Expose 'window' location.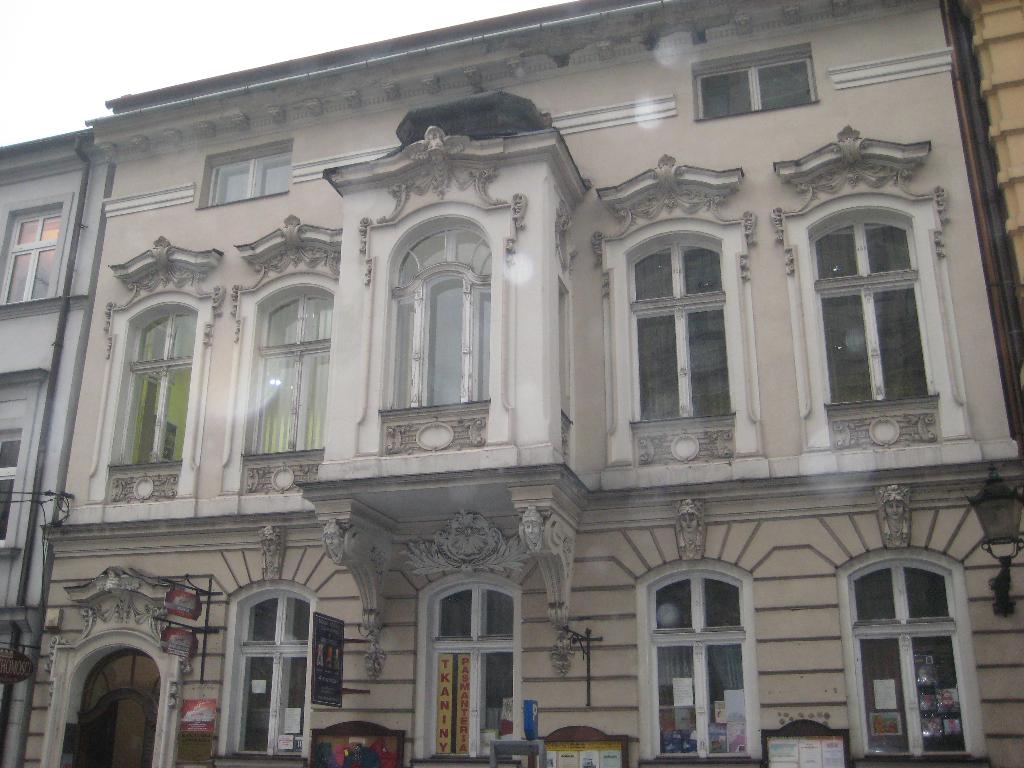
Exposed at box=[0, 192, 72, 305].
